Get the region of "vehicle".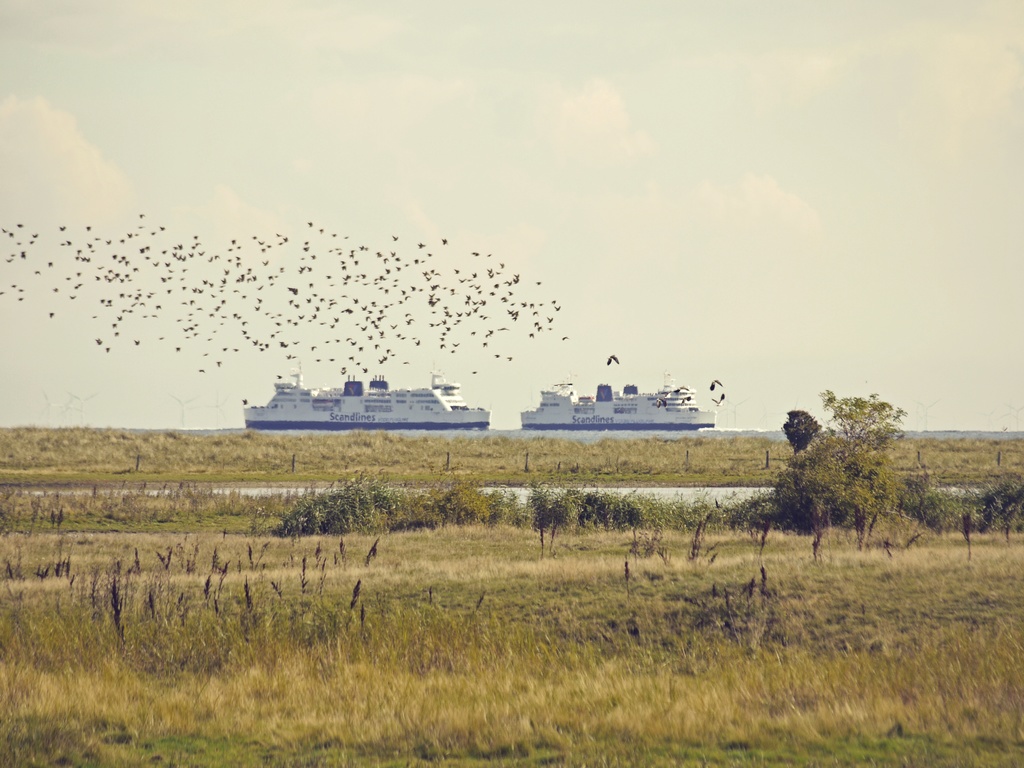
crop(518, 375, 719, 429).
